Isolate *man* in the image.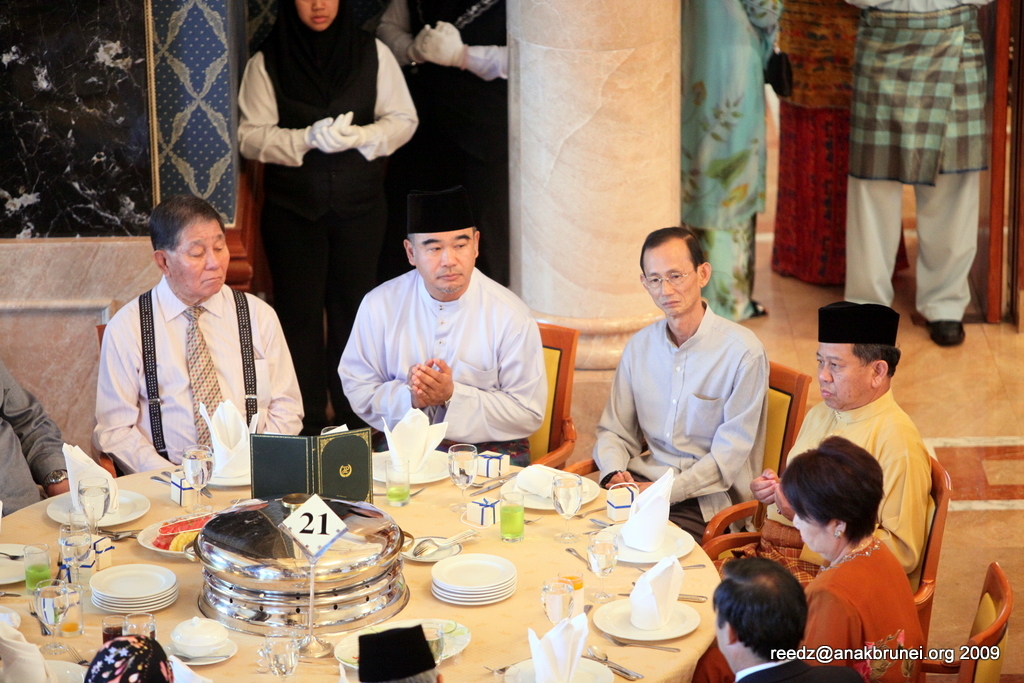
Isolated region: pyautogui.locateOnScreen(328, 196, 549, 458).
